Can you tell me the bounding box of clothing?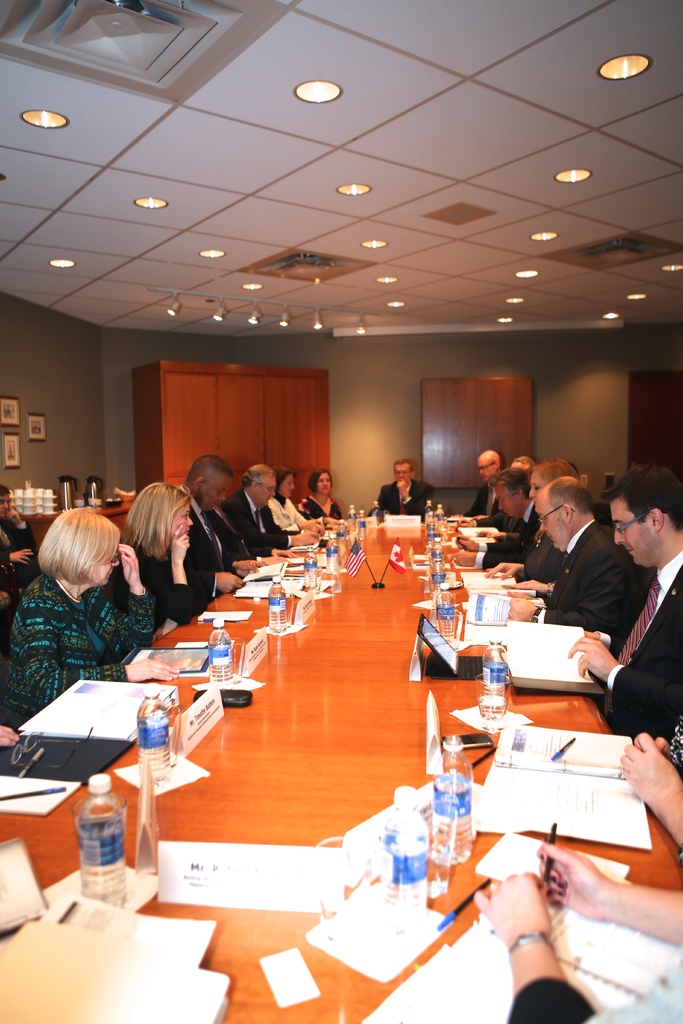
<box>542,519,645,684</box>.
